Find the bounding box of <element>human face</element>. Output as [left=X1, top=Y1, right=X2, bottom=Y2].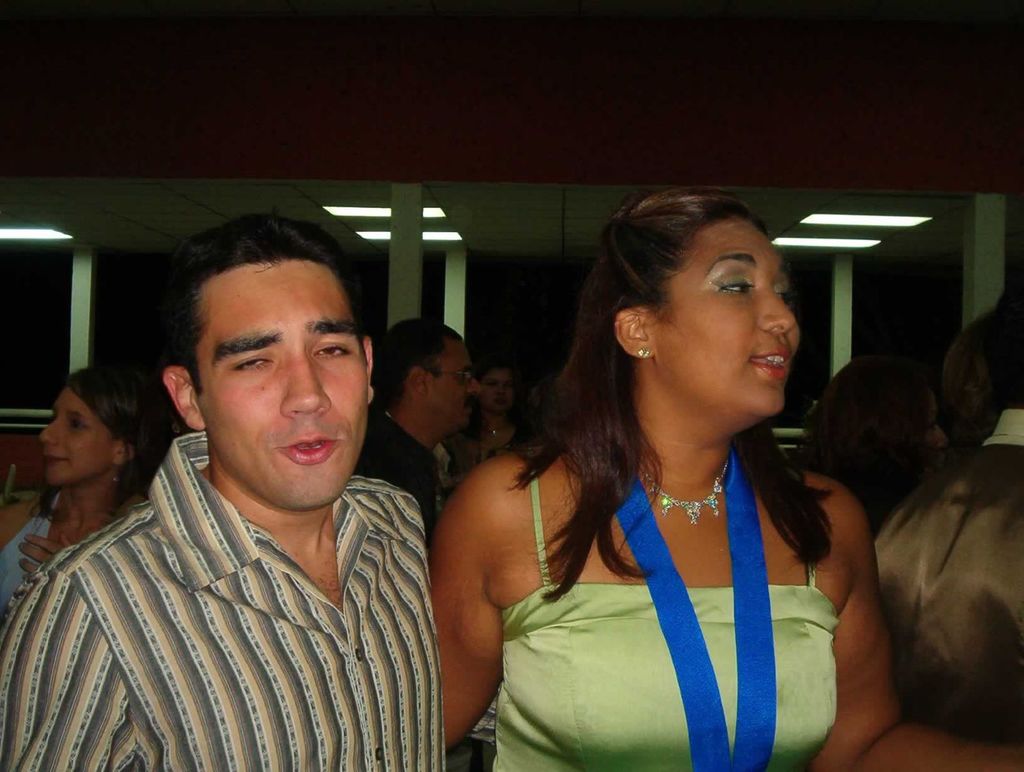
[left=196, top=265, right=368, bottom=507].
